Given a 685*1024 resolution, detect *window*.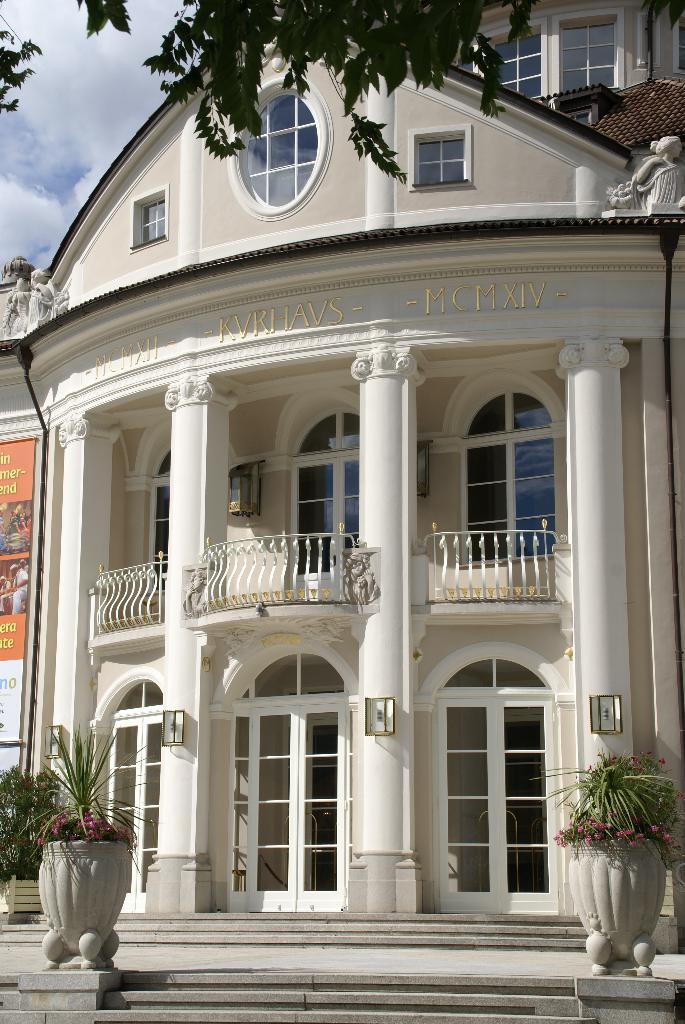
517 435 549 477.
